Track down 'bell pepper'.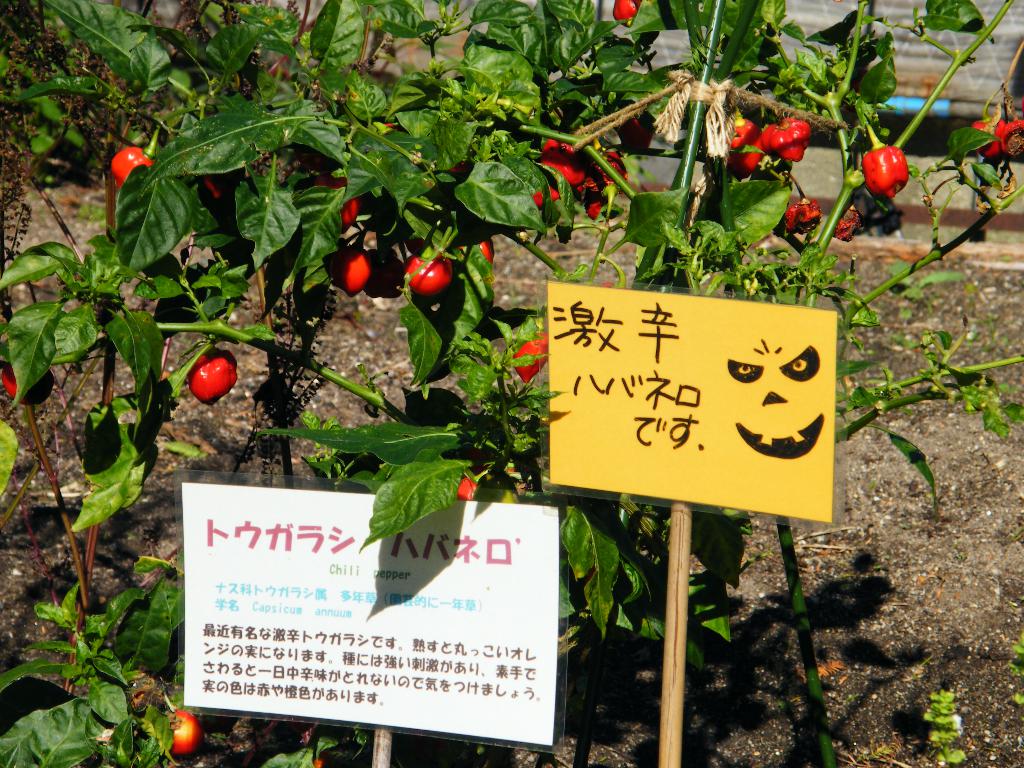
Tracked to pyautogui.locateOnScreen(785, 202, 822, 230).
